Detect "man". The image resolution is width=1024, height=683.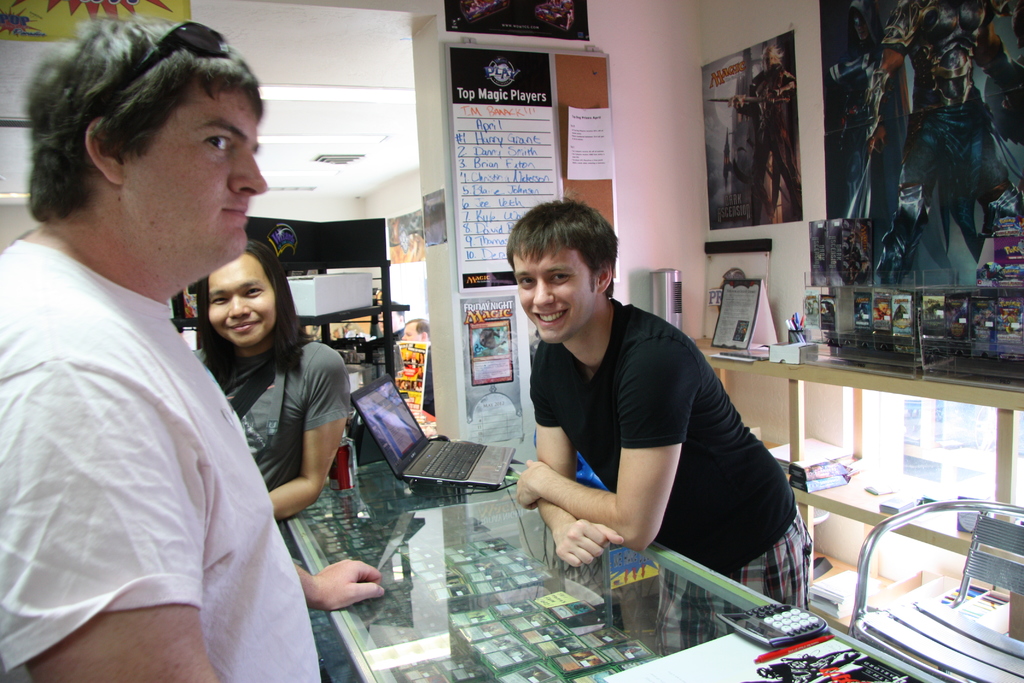
box(0, 35, 319, 664).
